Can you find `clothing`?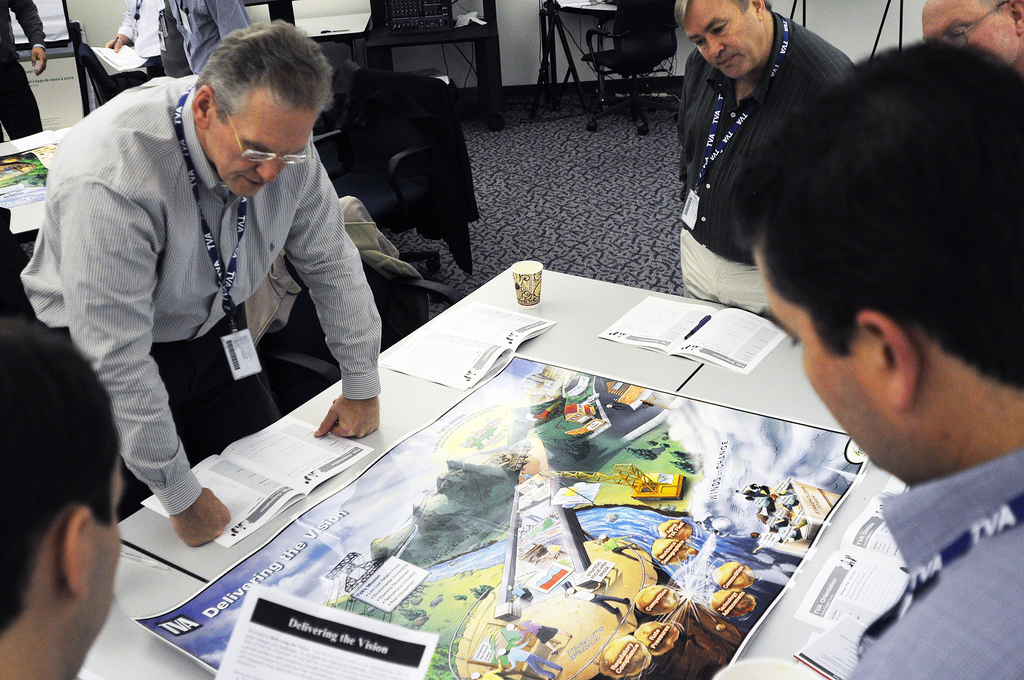
Yes, bounding box: bbox=[677, 6, 854, 320].
